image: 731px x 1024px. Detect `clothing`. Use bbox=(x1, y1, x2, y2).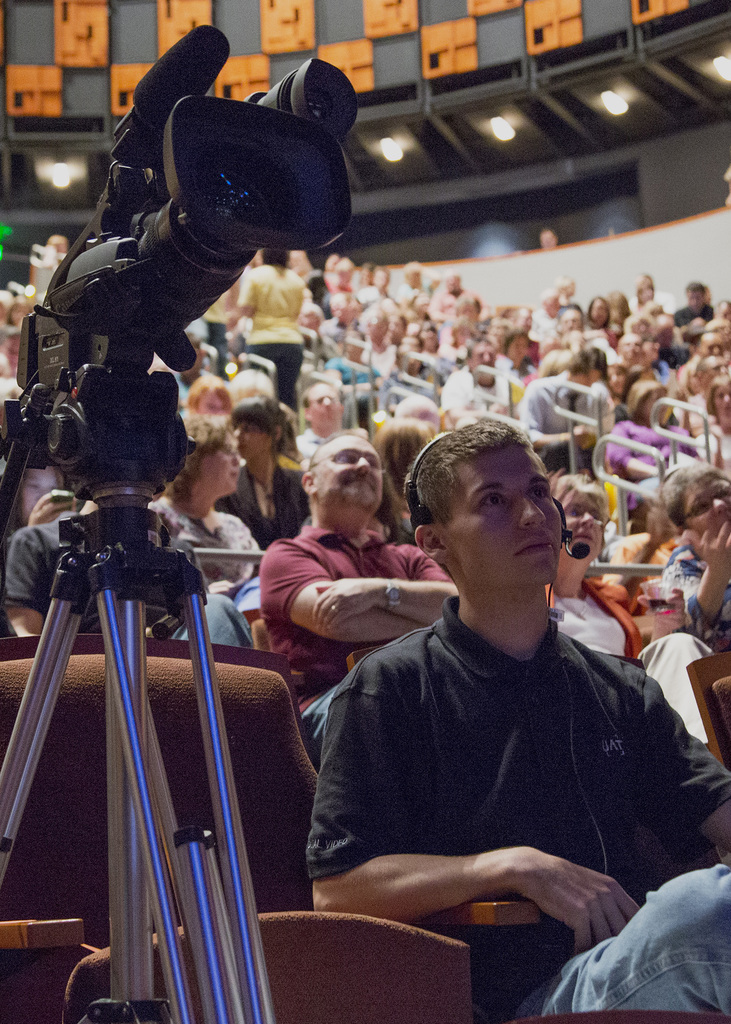
bbox=(310, 596, 730, 1023).
